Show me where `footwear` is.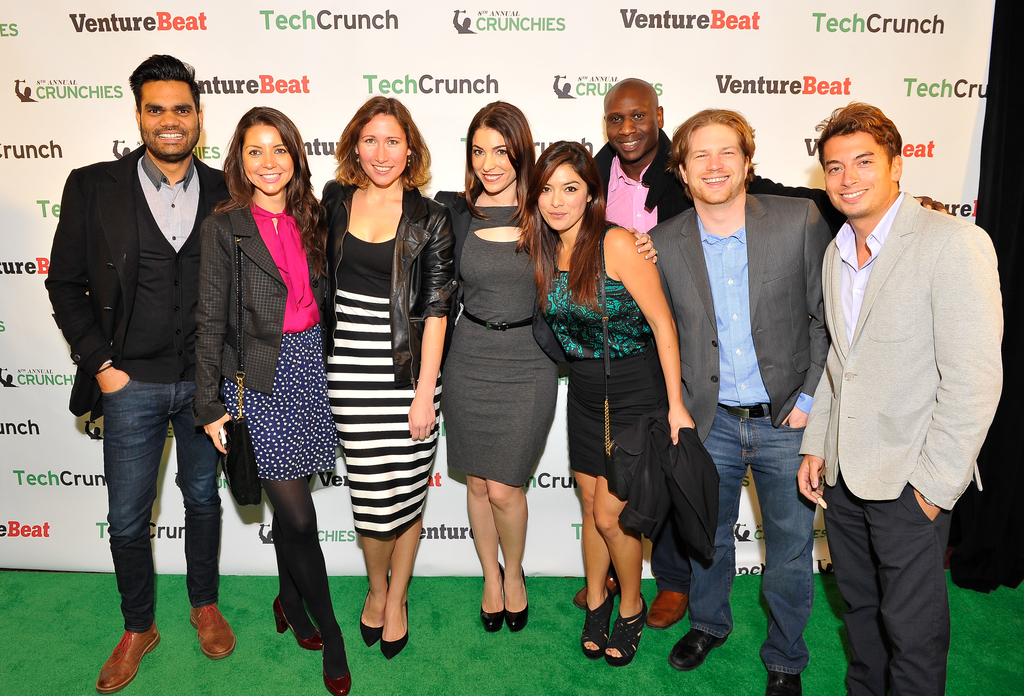
`footwear` is at select_region(179, 602, 237, 659).
